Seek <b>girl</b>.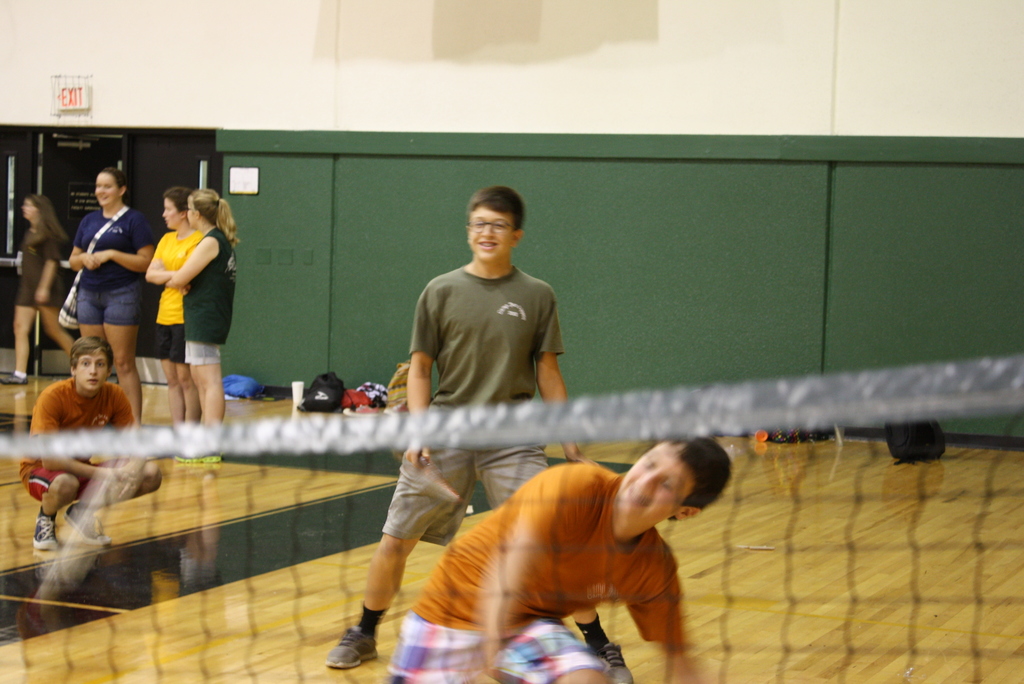
rect(0, 191, 72, 388).
